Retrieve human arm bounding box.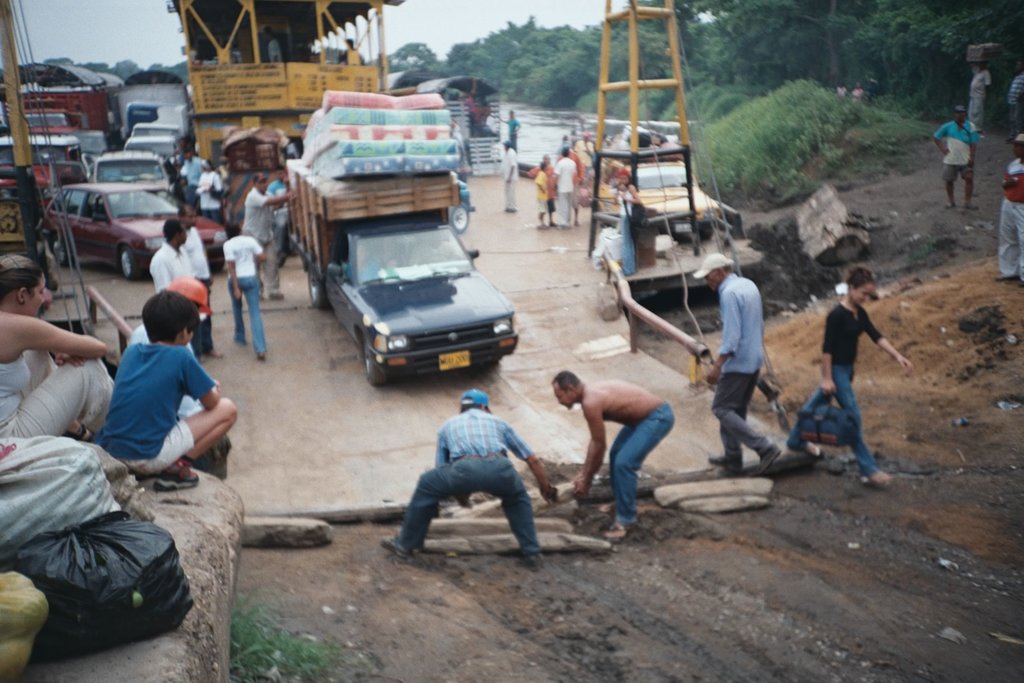
Bounding box: 815/299/842/395.
